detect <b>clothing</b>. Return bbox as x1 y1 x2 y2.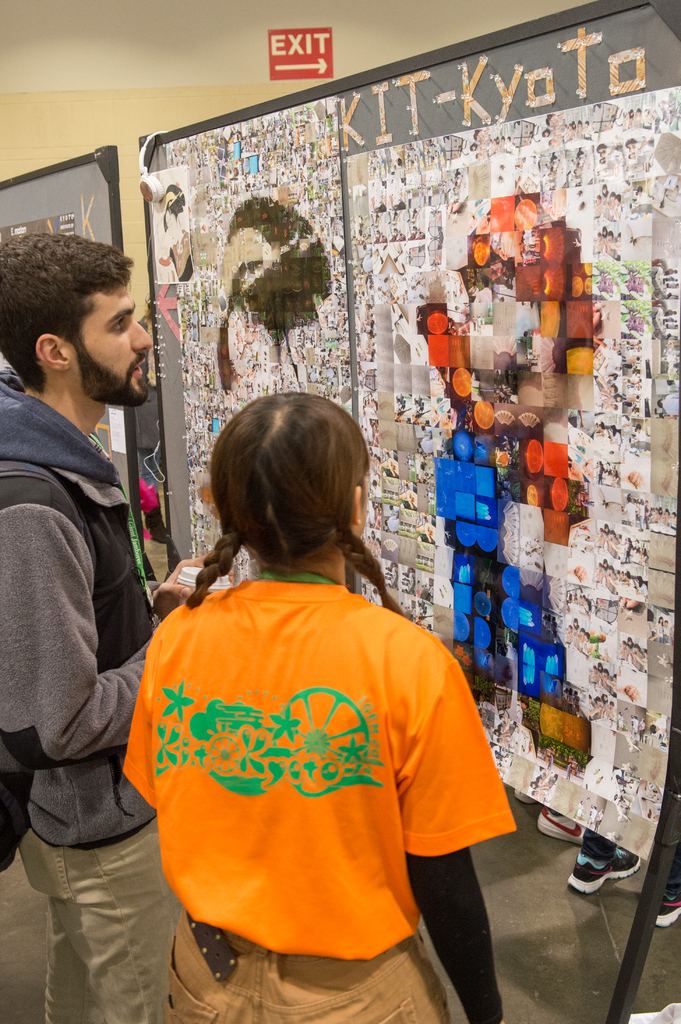
0 369 151 1023.
